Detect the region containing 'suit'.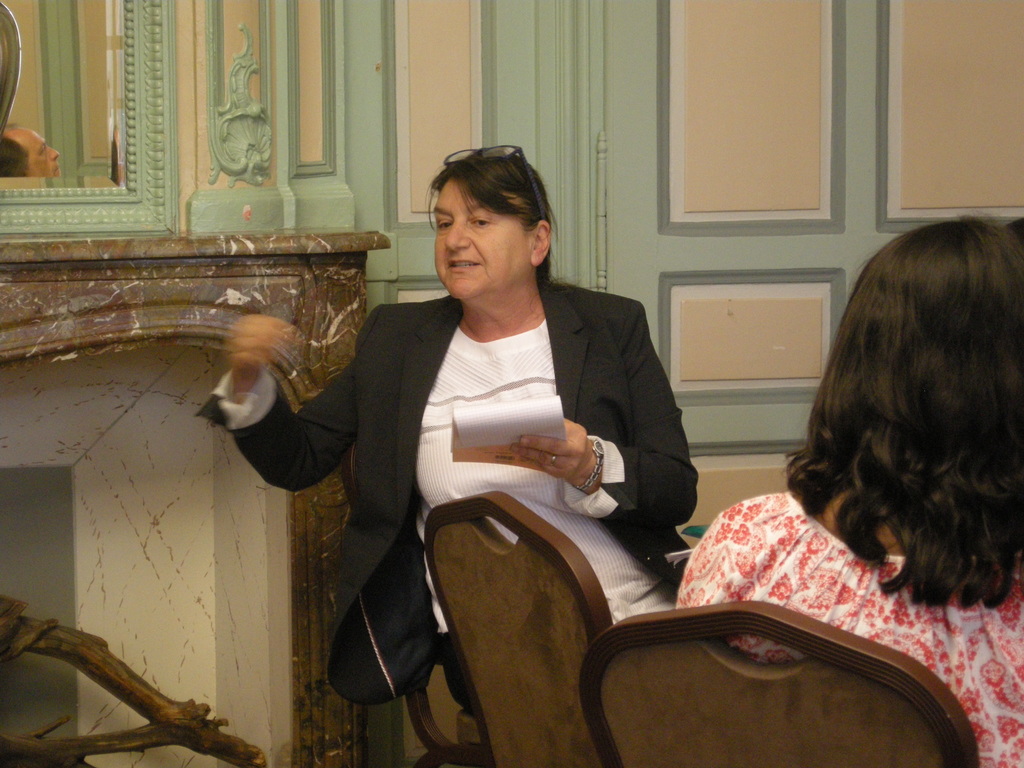
[322, 188, 688, 742].
